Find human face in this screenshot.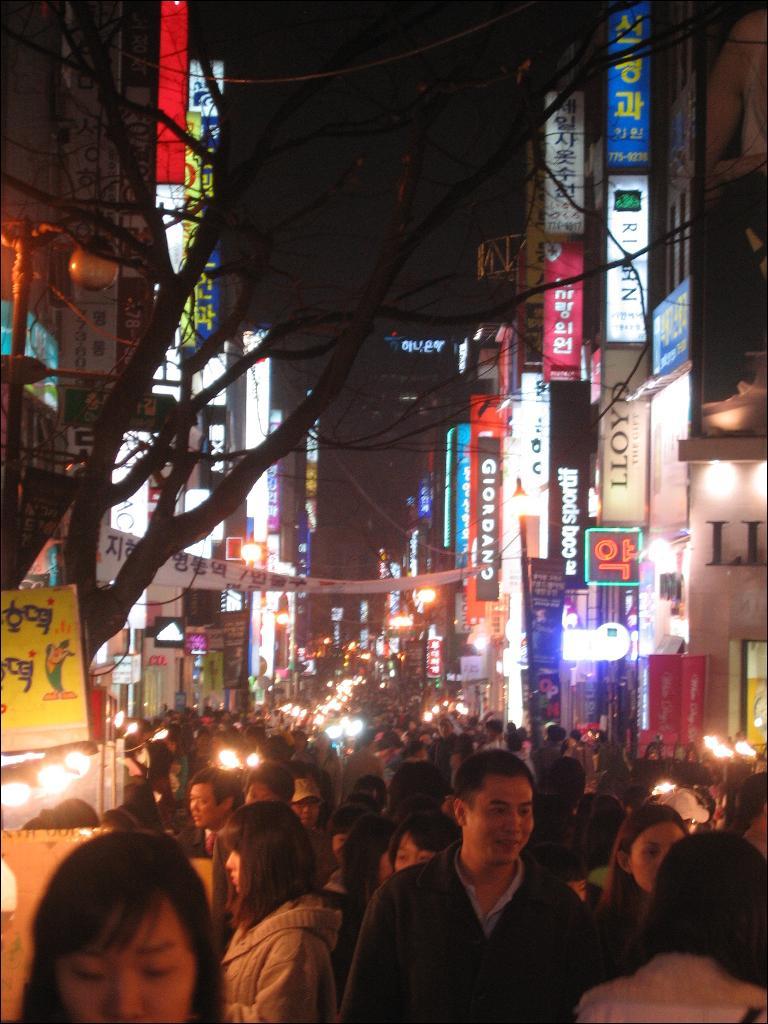
The bounding box for human face is (288, 791, 327, 823).
